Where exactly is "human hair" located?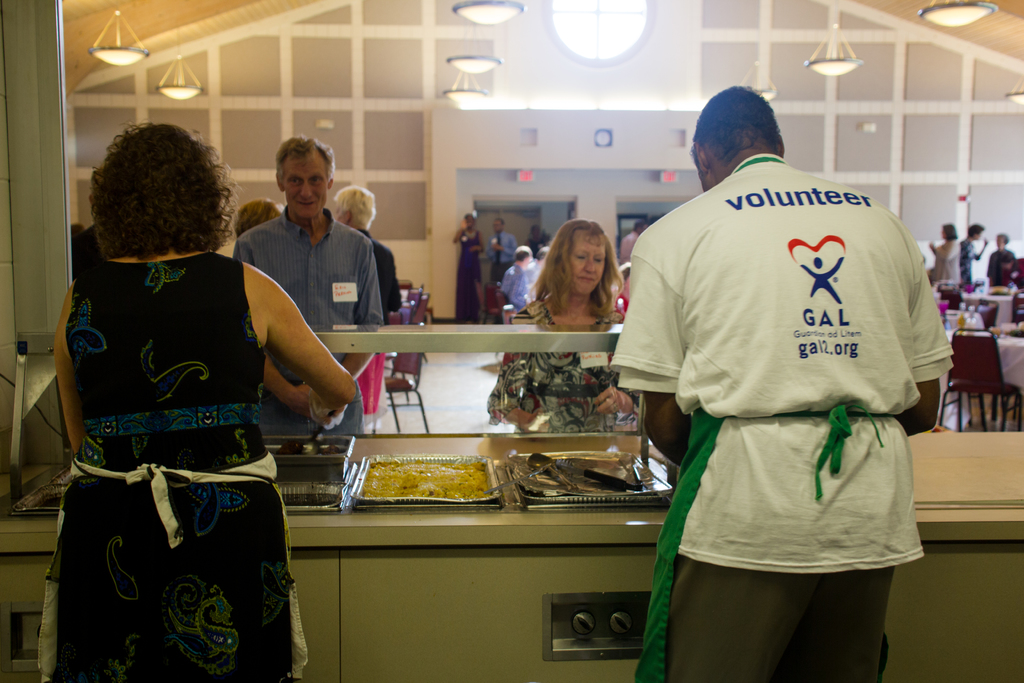
Its bounding box is pyautogui.locateOnScreen(63, 118, 230, 276).
